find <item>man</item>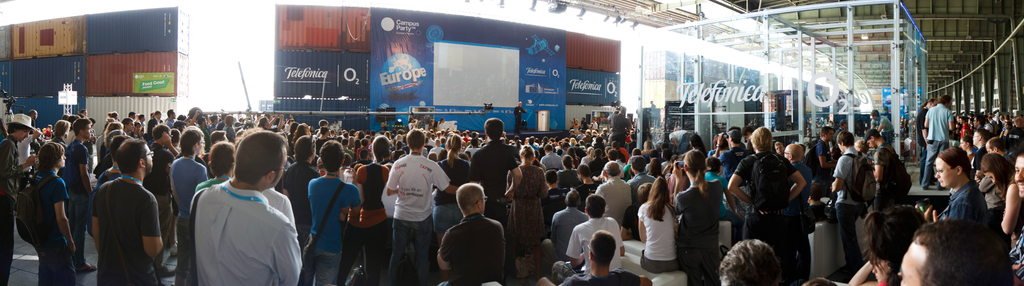
detection(59, 118, 94, 274)
